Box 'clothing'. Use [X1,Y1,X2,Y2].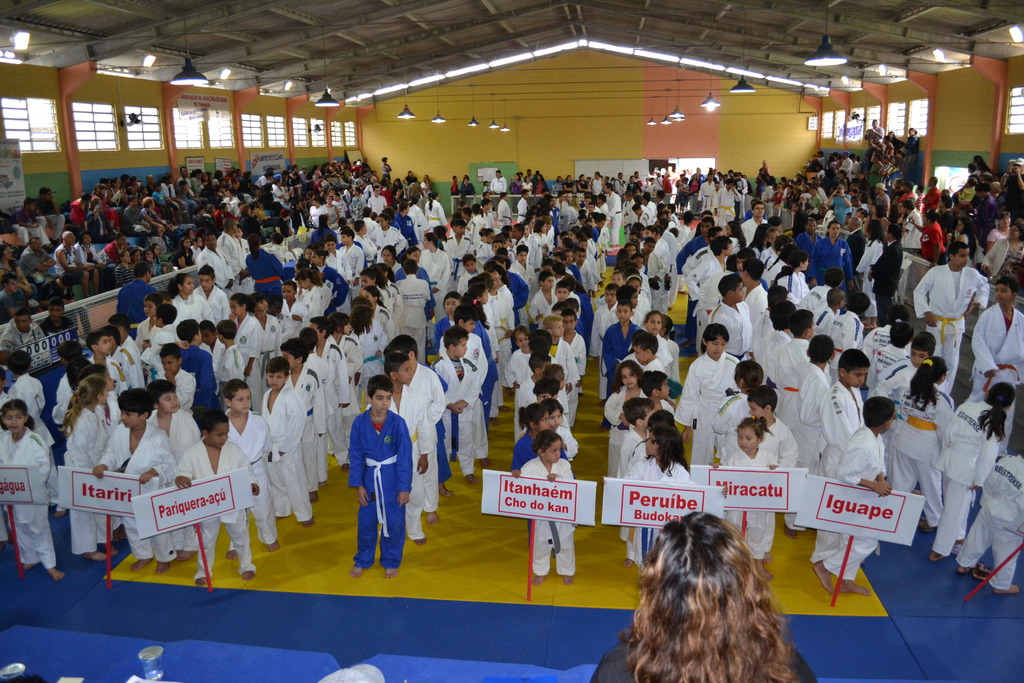
[888,384,953,523].
